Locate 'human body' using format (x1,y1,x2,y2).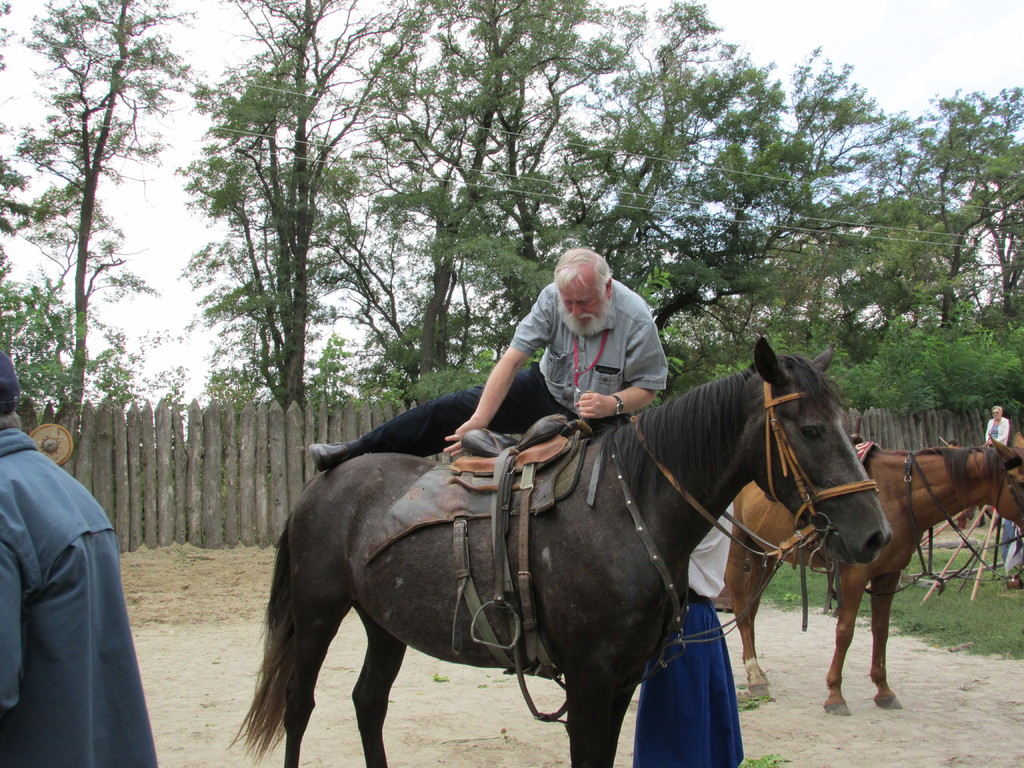
(301,247,662,454).
